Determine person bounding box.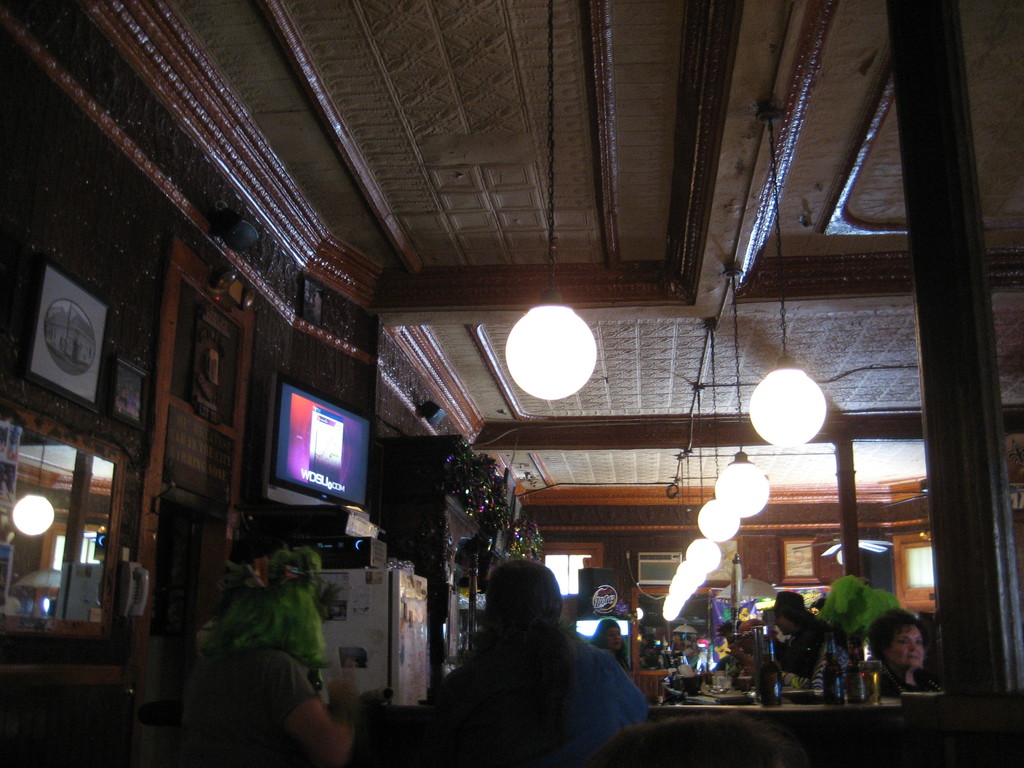
Determined: pyautogui.locateOnScreen(587, 612, 622, 666).
